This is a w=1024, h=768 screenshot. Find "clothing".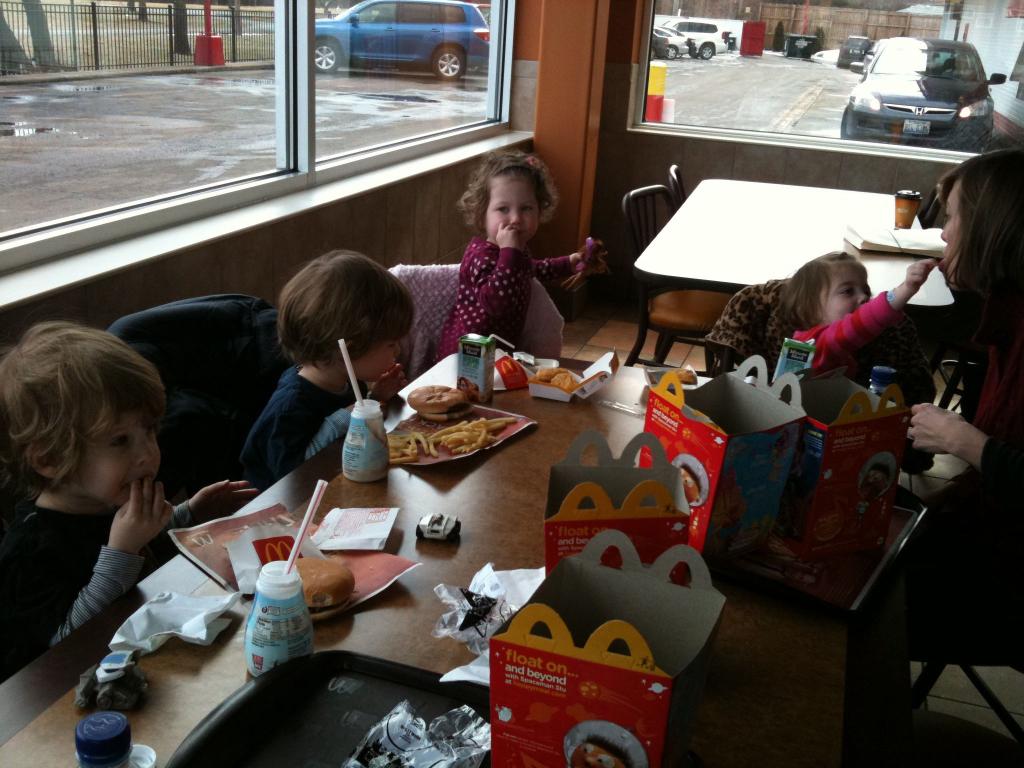
Bounding box: l=898, t=338, r=1023, b=601.
